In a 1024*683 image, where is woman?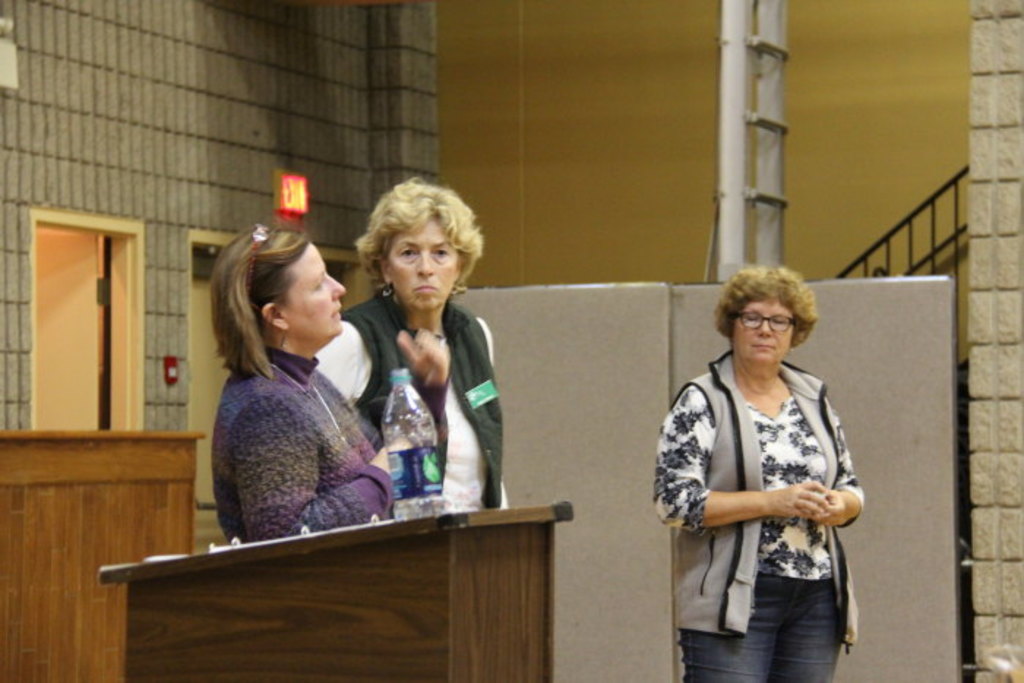
locate(320, 171, 499, 509).
